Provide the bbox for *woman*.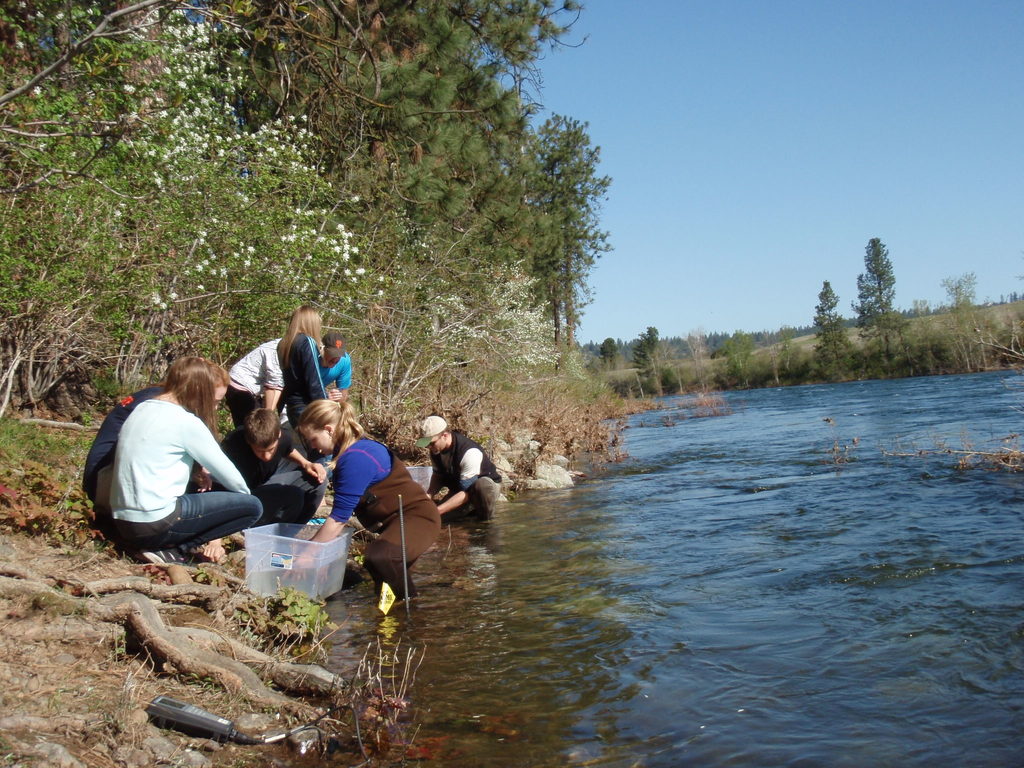
crop(274, 303, 333, 482).
